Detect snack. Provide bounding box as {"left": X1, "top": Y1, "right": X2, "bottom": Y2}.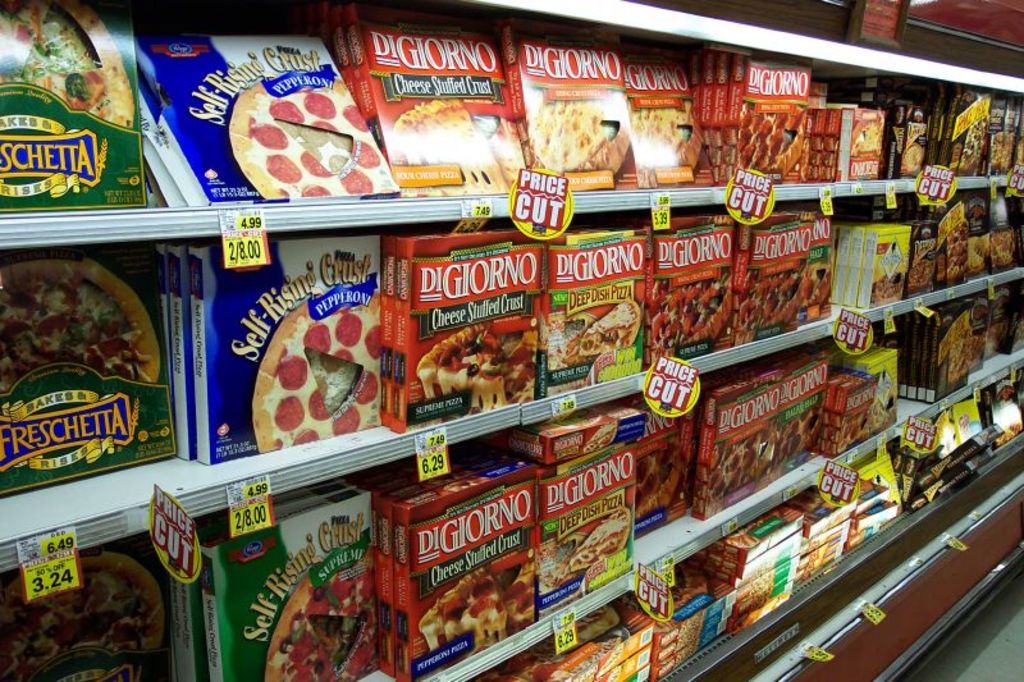
{"left": 268, "top": 572, "right": 380, "bottom": 681}.
